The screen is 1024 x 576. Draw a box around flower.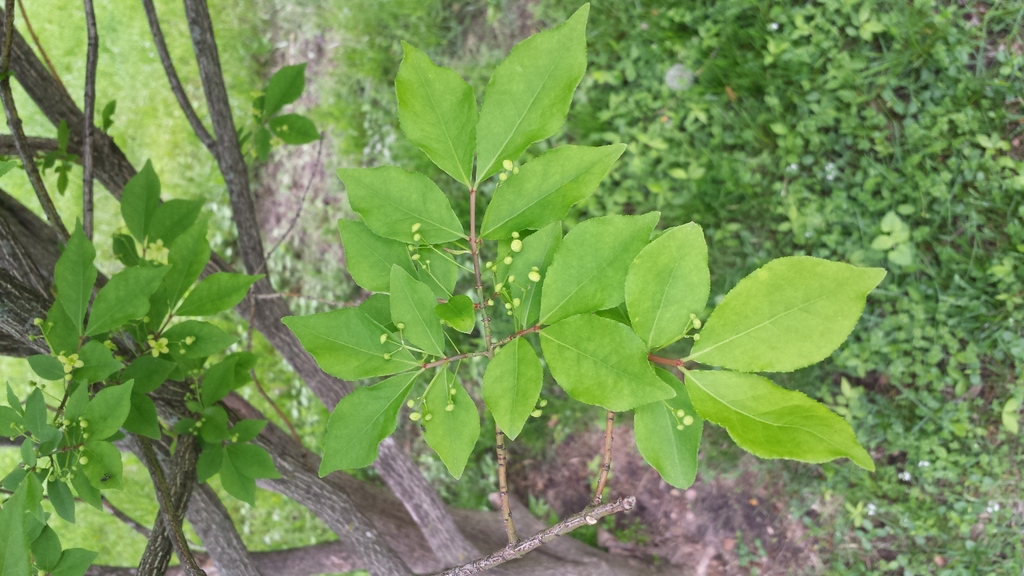
<bbox>144, 237, 174, 266</bbox>.
